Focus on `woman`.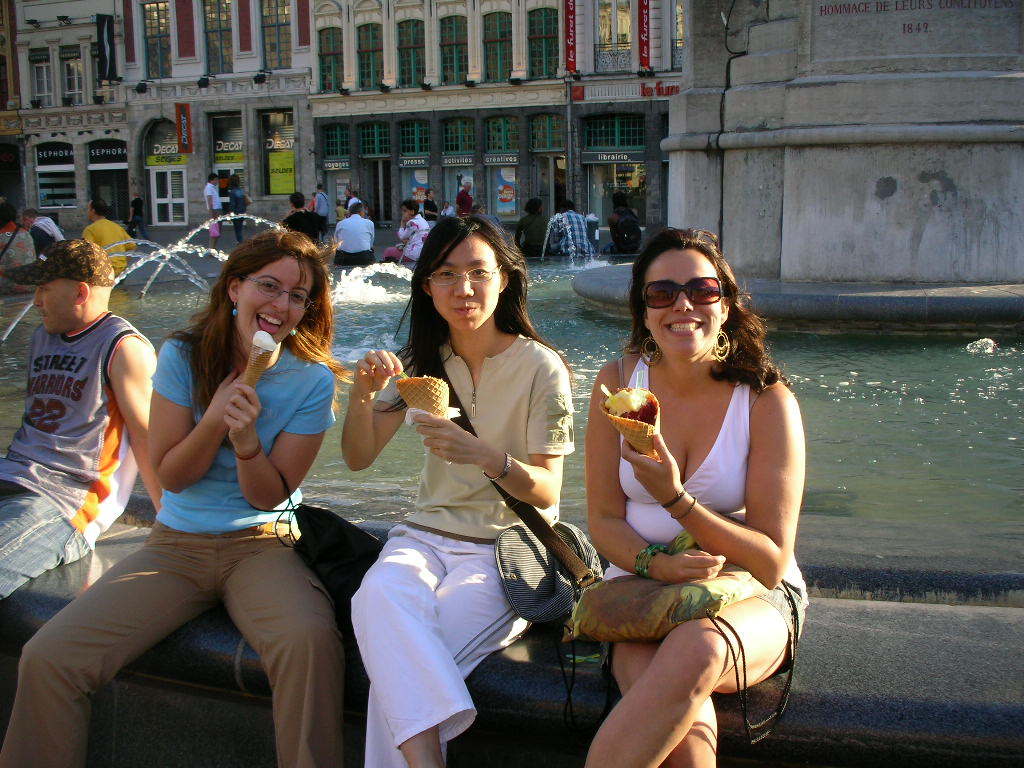
Focused at detection(0, 247, 363, 767).
